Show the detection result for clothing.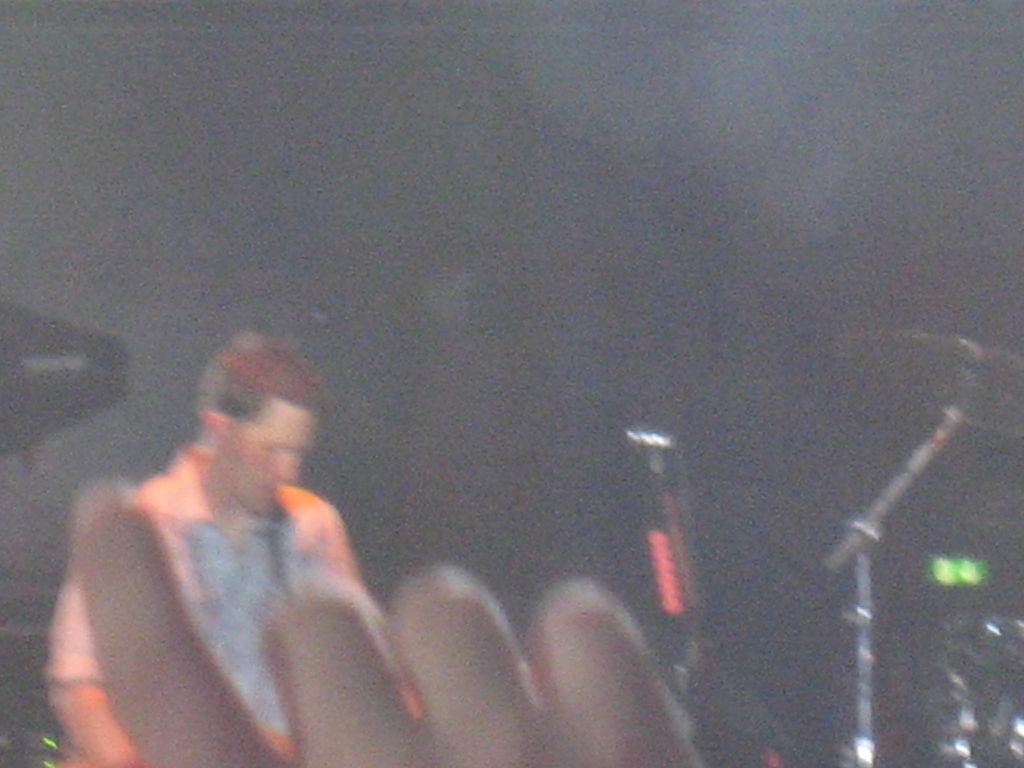
l=75, t=414, r=442, b=759.
